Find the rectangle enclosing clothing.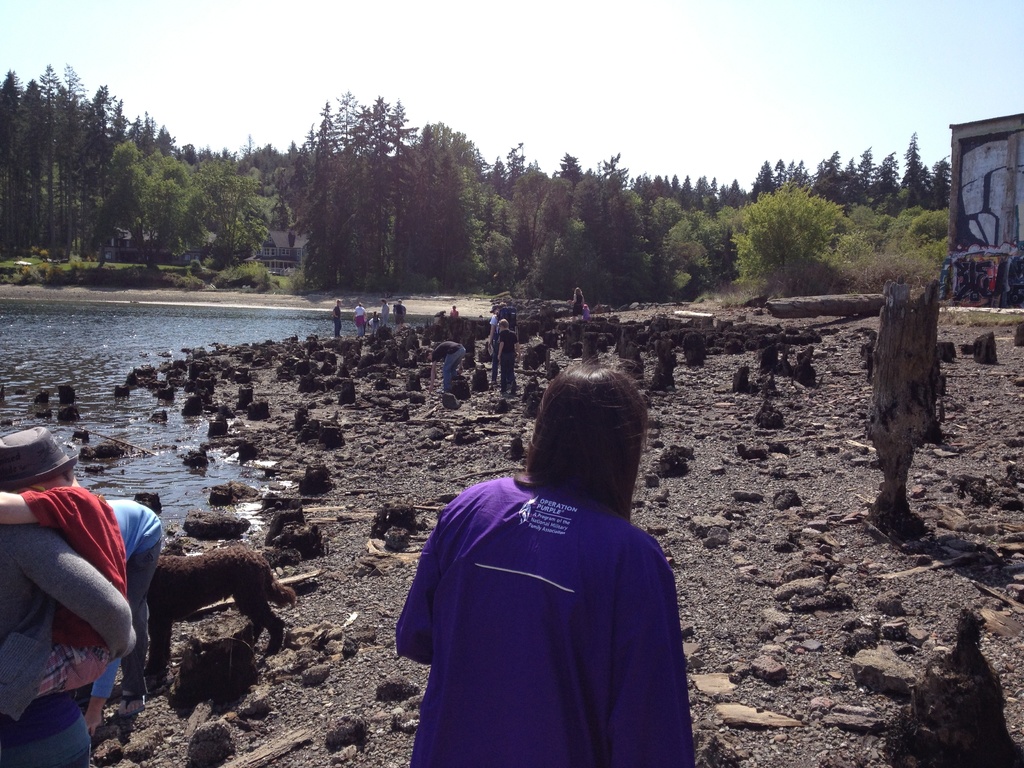
<region>91, 495, 169, 689</region>.
